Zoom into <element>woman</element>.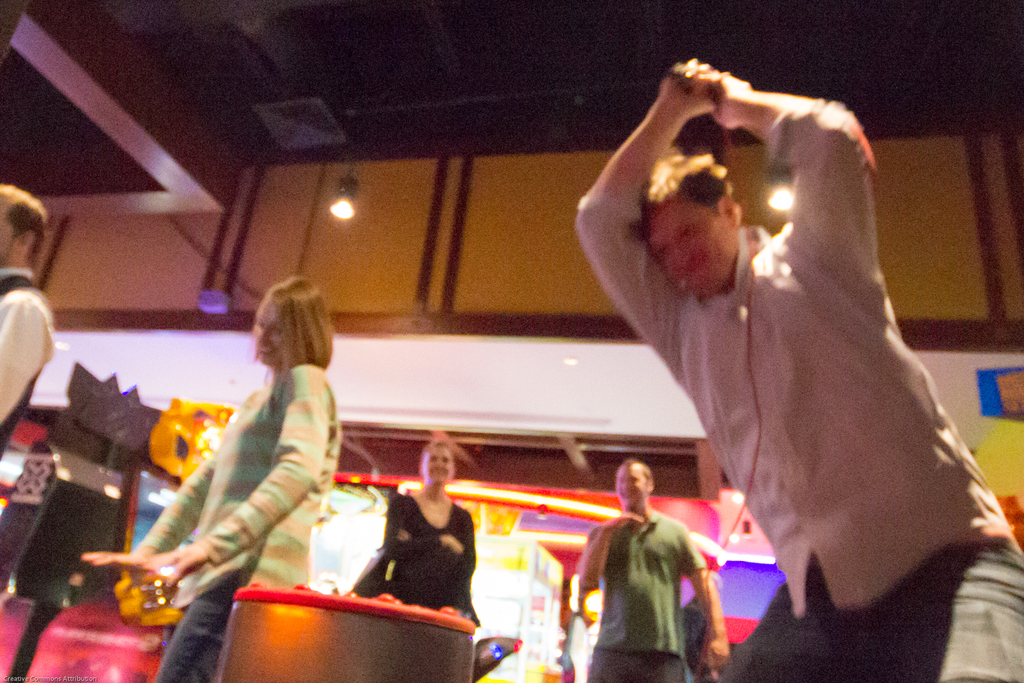
Zoom target: 77,267,337,682.
